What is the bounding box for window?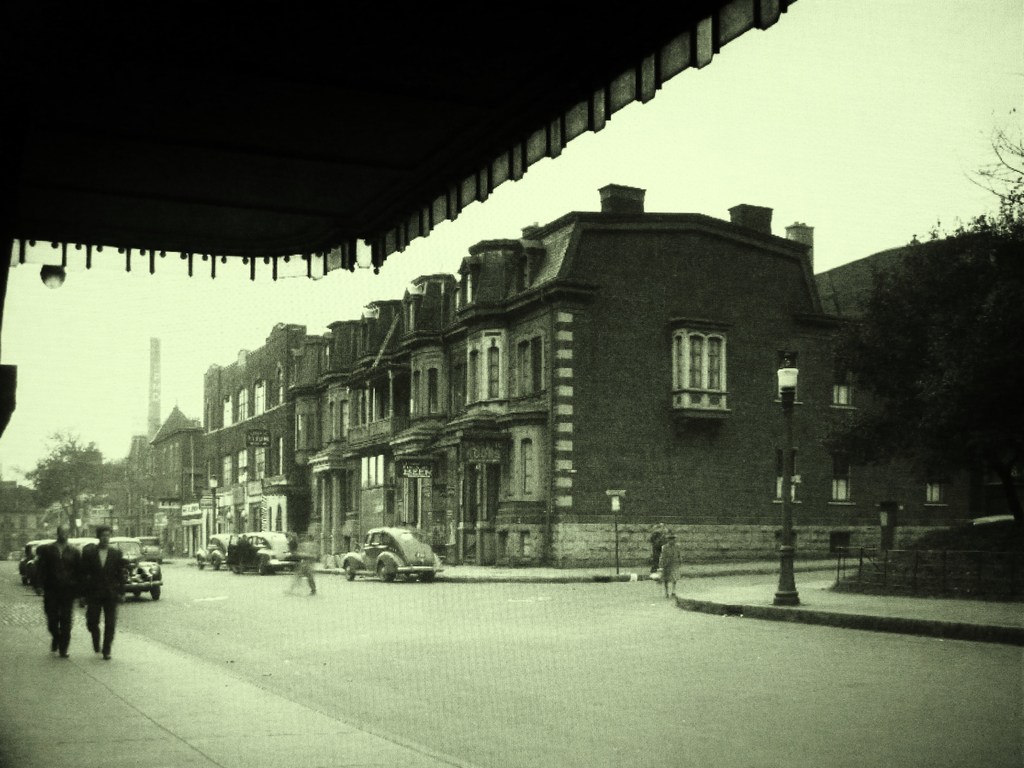
BBox(238, 388, 247, 424).
